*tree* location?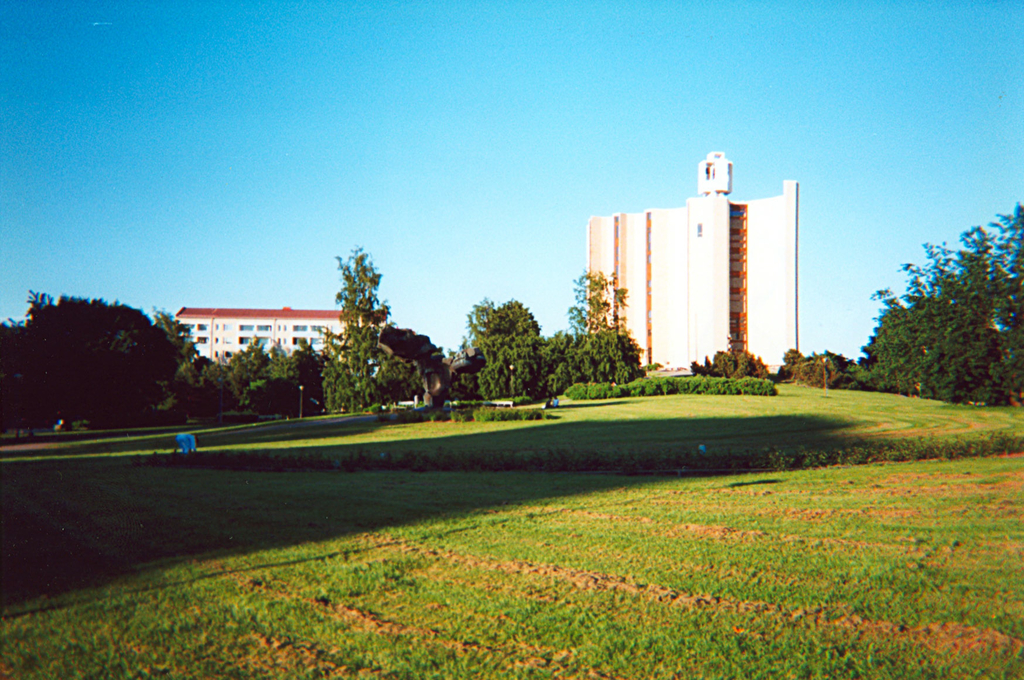
left=562, top=269, right=628, bottom=334
